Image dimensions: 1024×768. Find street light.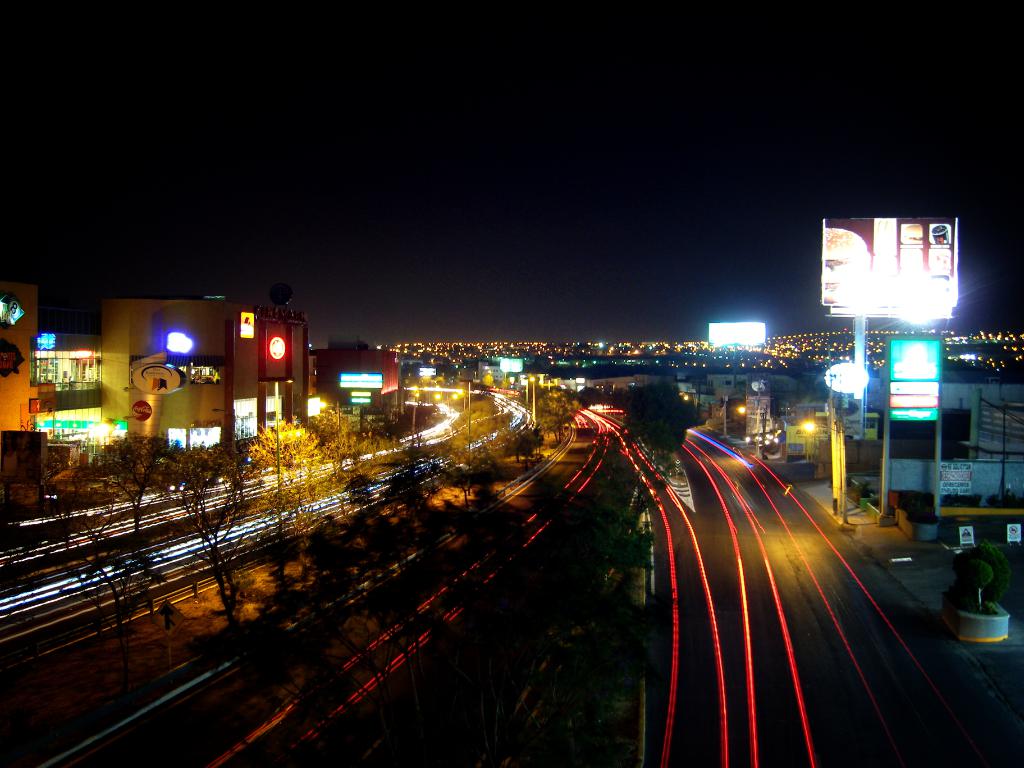
258, 377, 298, 538.
